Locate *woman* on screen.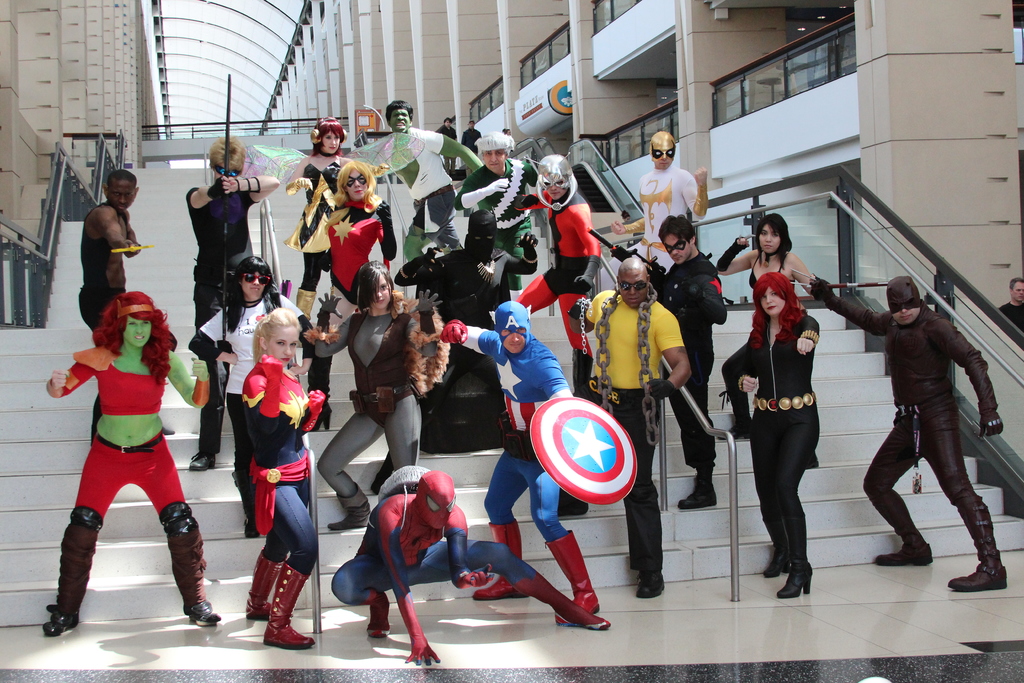
On screen at locate(279, 115, 384, 325).
